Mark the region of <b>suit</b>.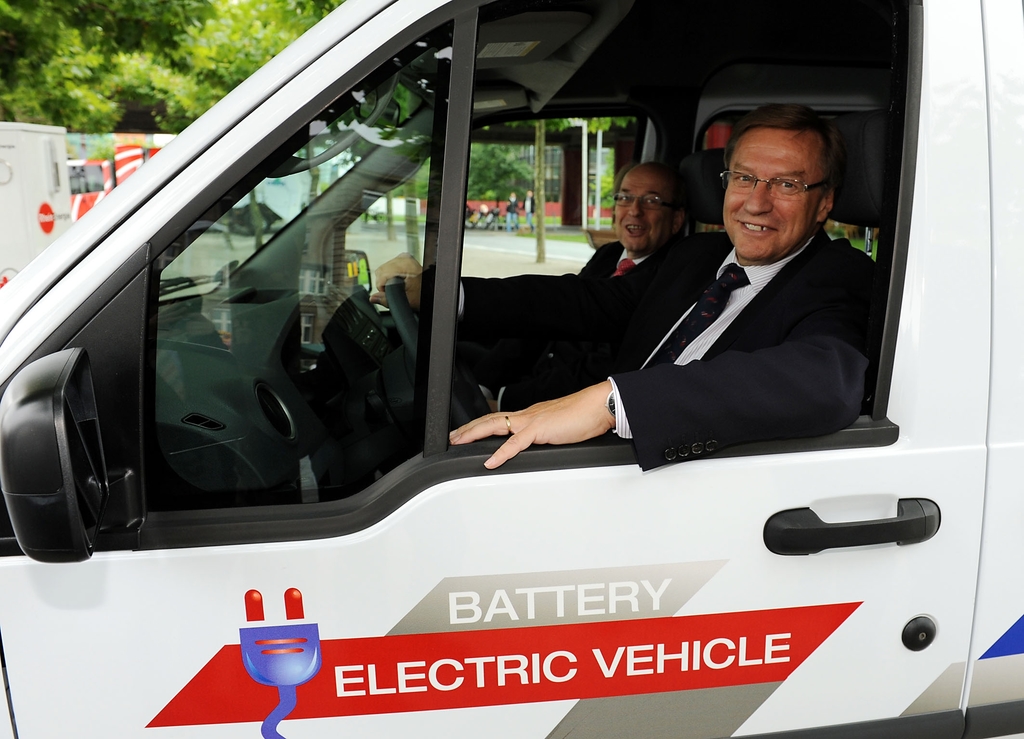
Region: [x1=451, y1=238, x2=706, y2=412].
